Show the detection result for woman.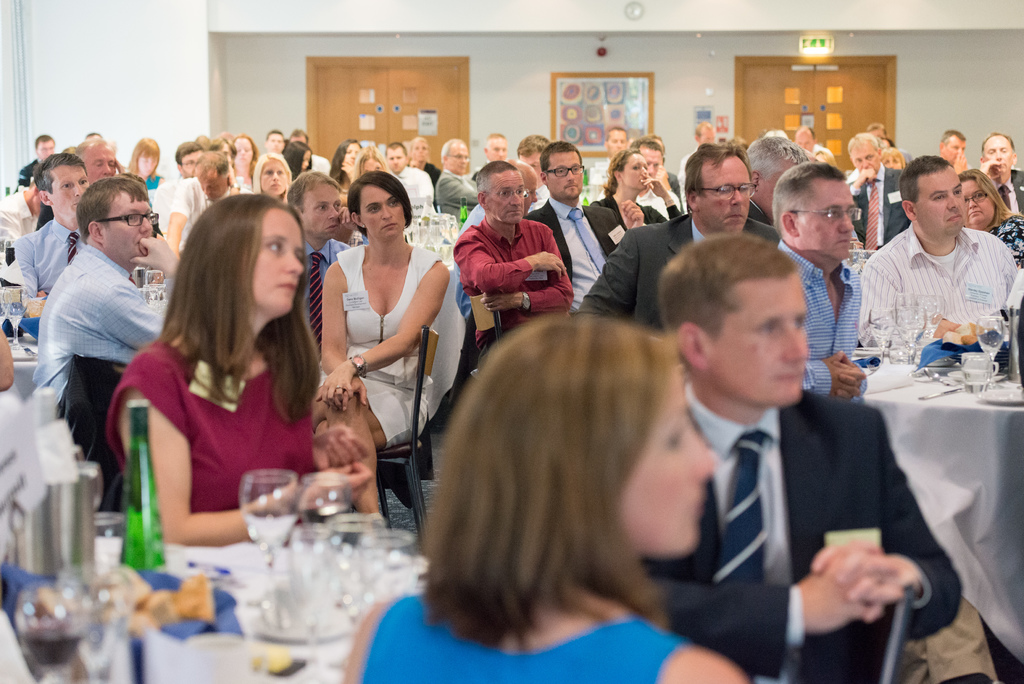
<box>280,138,310,174</box>.
